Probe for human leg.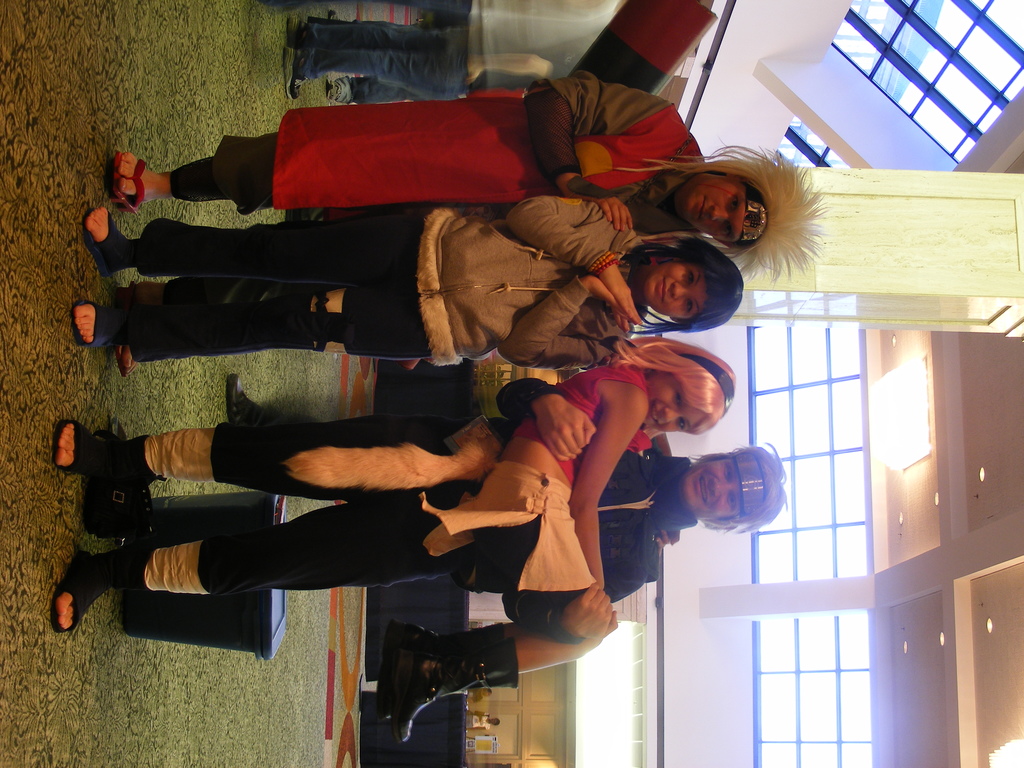
Probe result: crop(52, 413, 495, 499).
